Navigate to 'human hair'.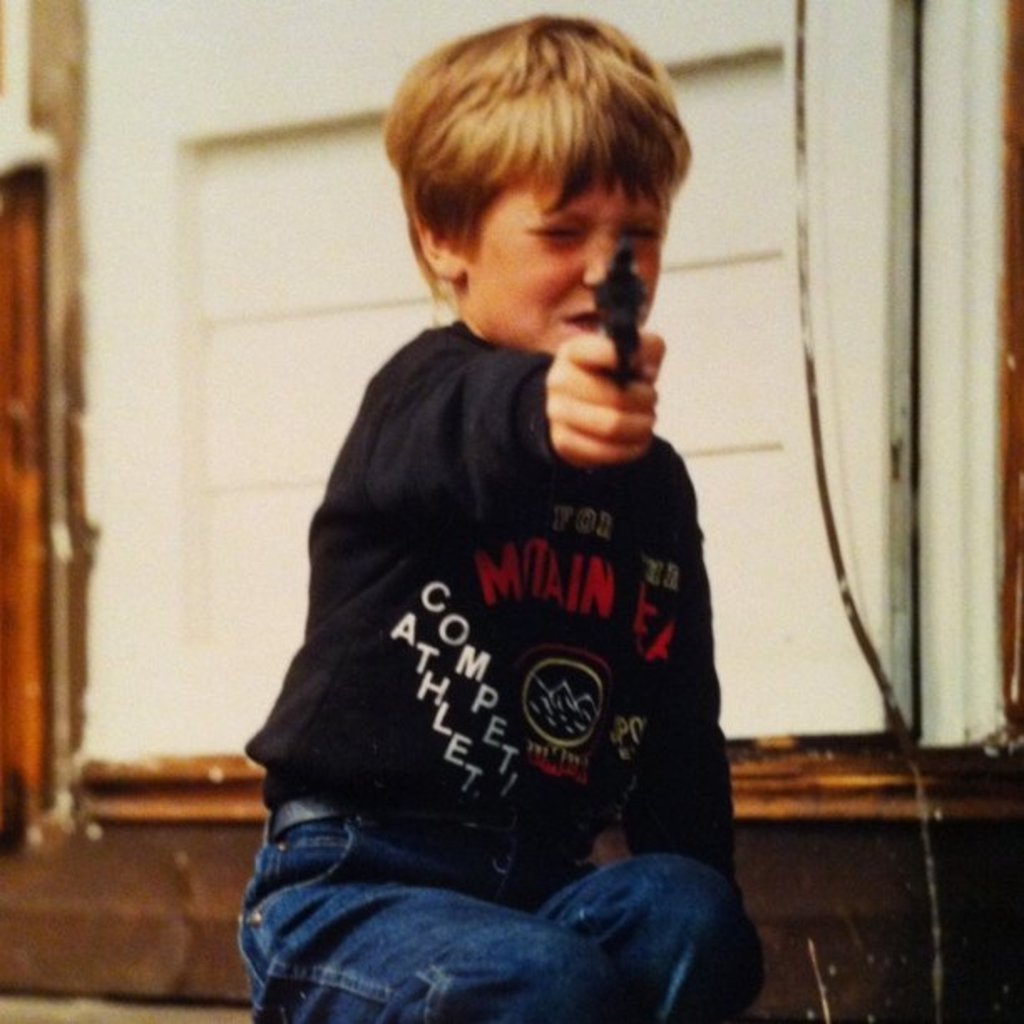
Navigation target: l=388, t=0, r=683, b=350.
